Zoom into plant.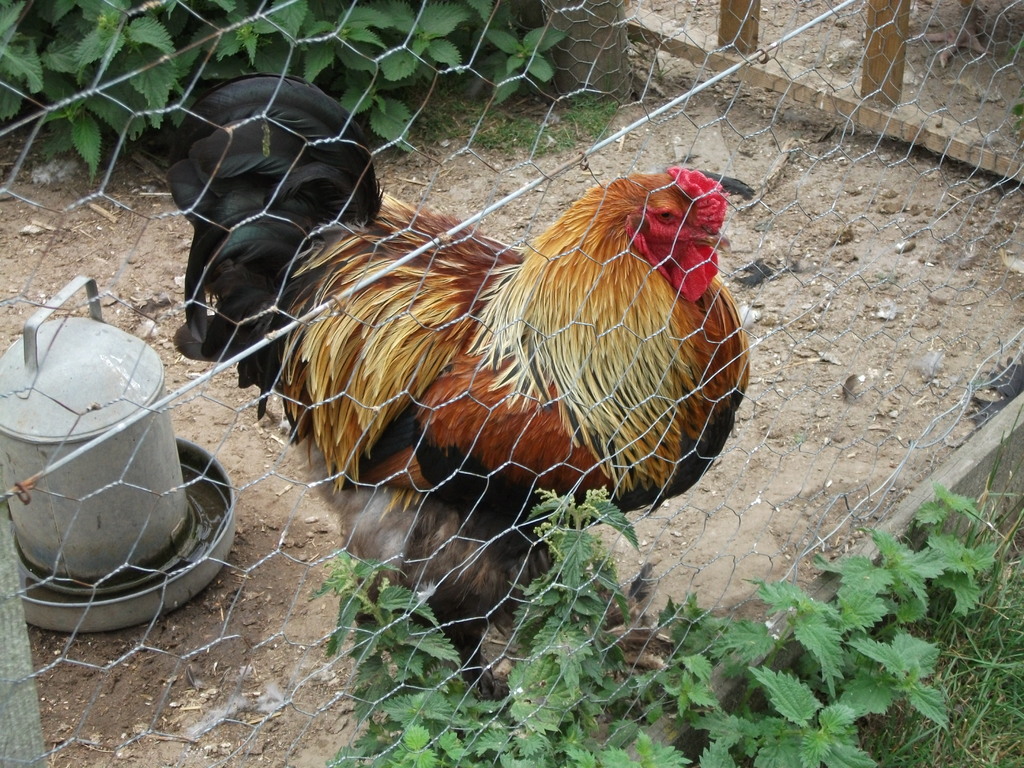
Zoom target: {"left": 0, "top": 0, "right": 568, "bottom": 182}.
